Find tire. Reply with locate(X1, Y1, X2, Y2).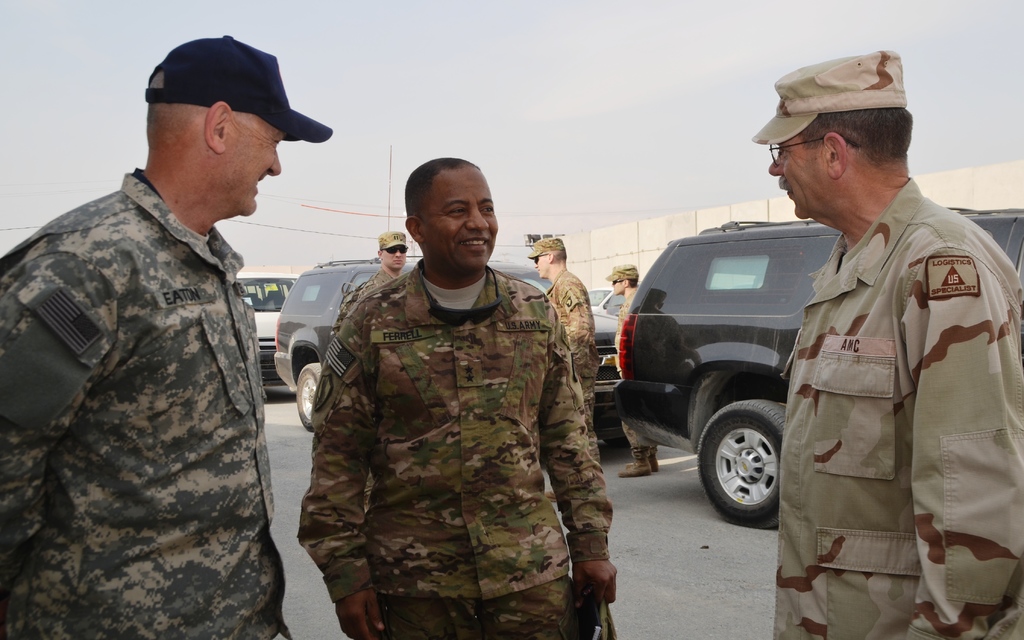
locate(703, 403, 806, 528).
